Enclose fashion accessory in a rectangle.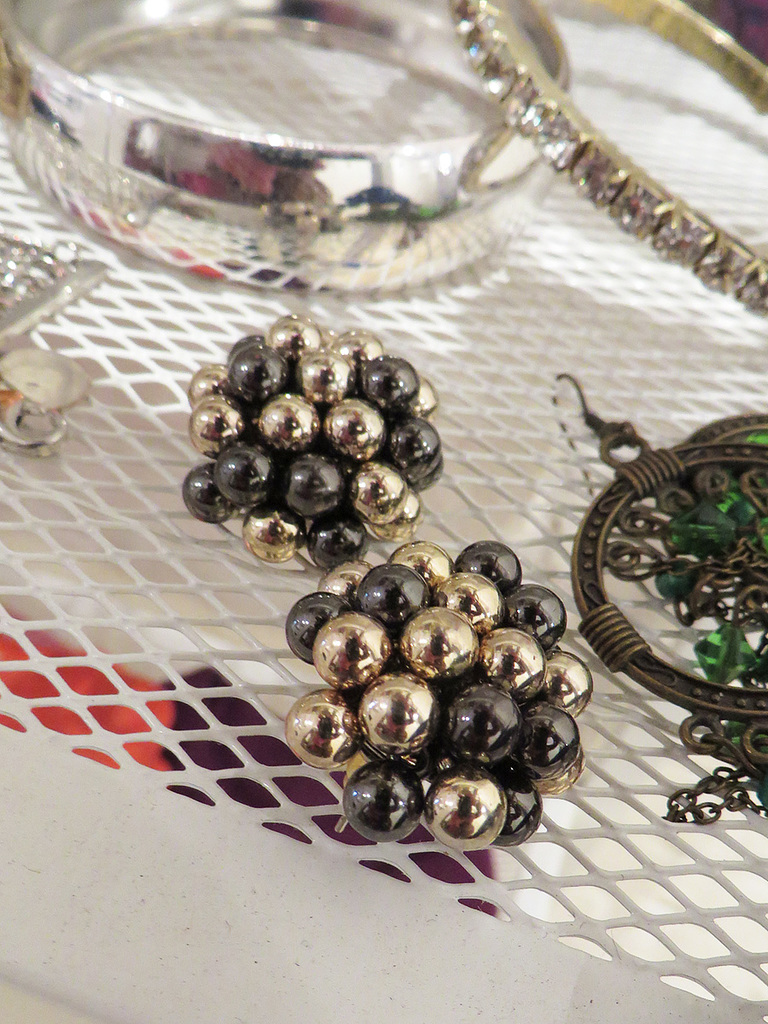
567,366,767,831.
